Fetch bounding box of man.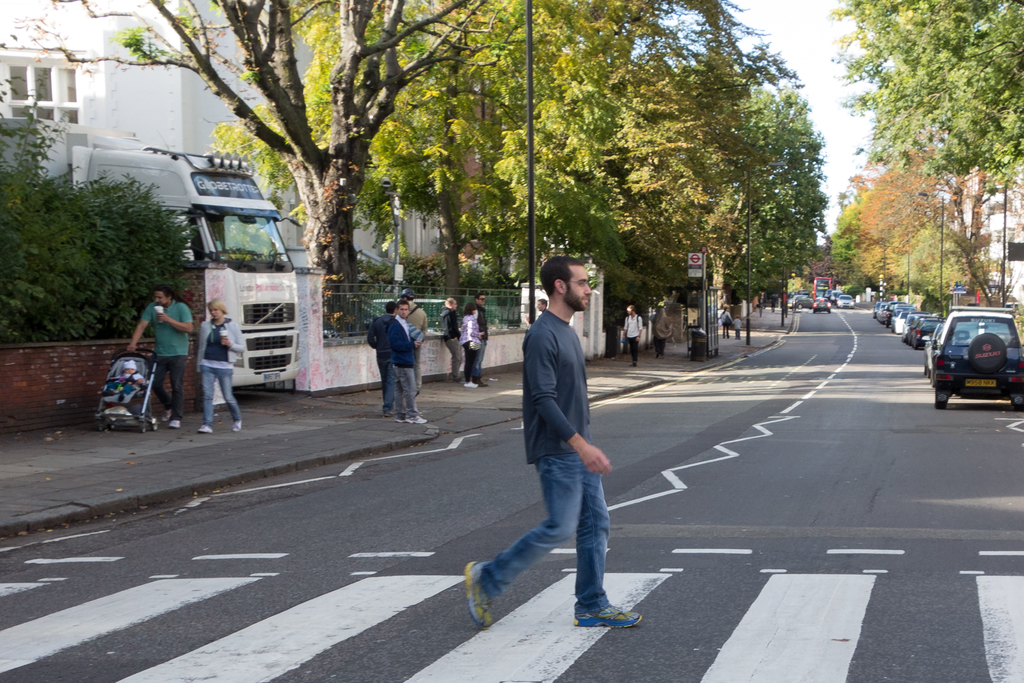
Bbox: [x1=401, y1=287, x2=426, y2=392].
